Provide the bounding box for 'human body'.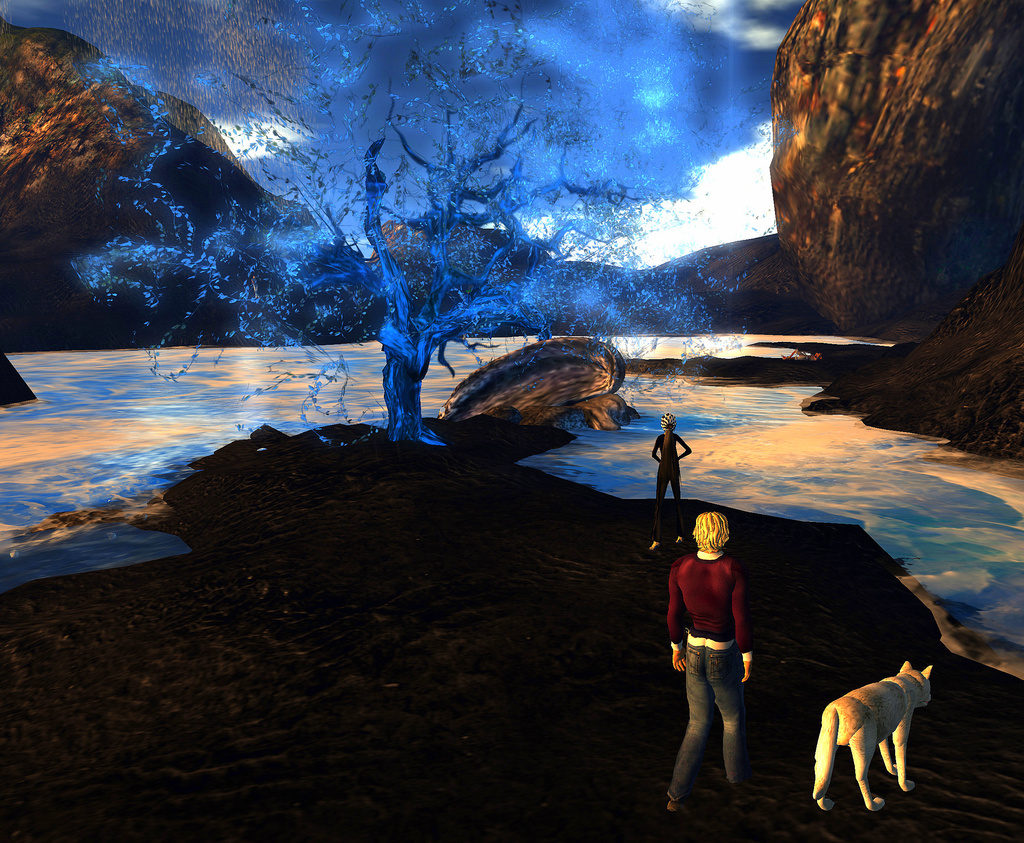
l=675, t=494, r=794, b=829.
